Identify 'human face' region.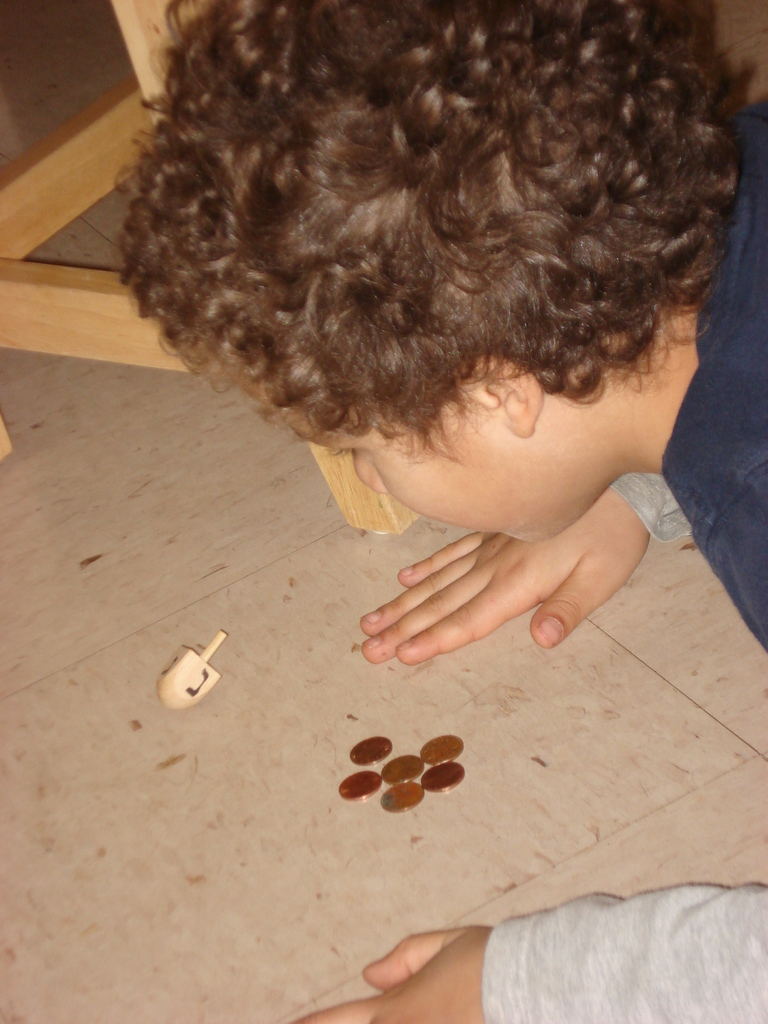
Region: [left=308, top=376, right=617, bottom=545].
